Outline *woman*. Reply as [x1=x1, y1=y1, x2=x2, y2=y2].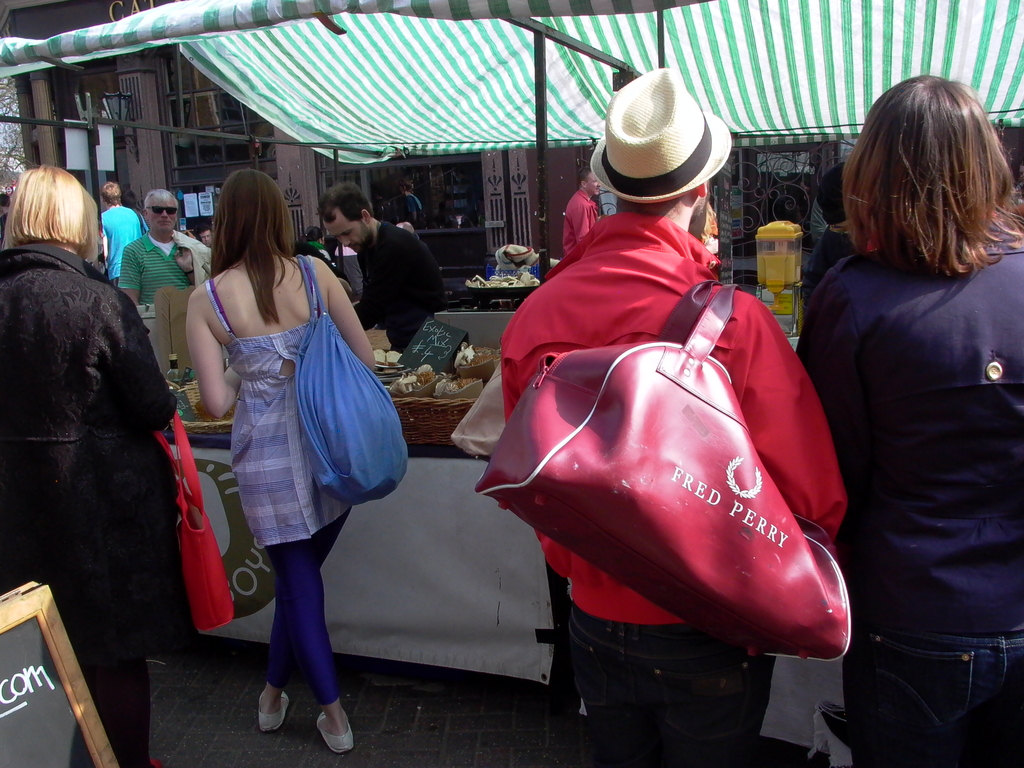
[x1=0, y1=161, x2=179, y2=767].
